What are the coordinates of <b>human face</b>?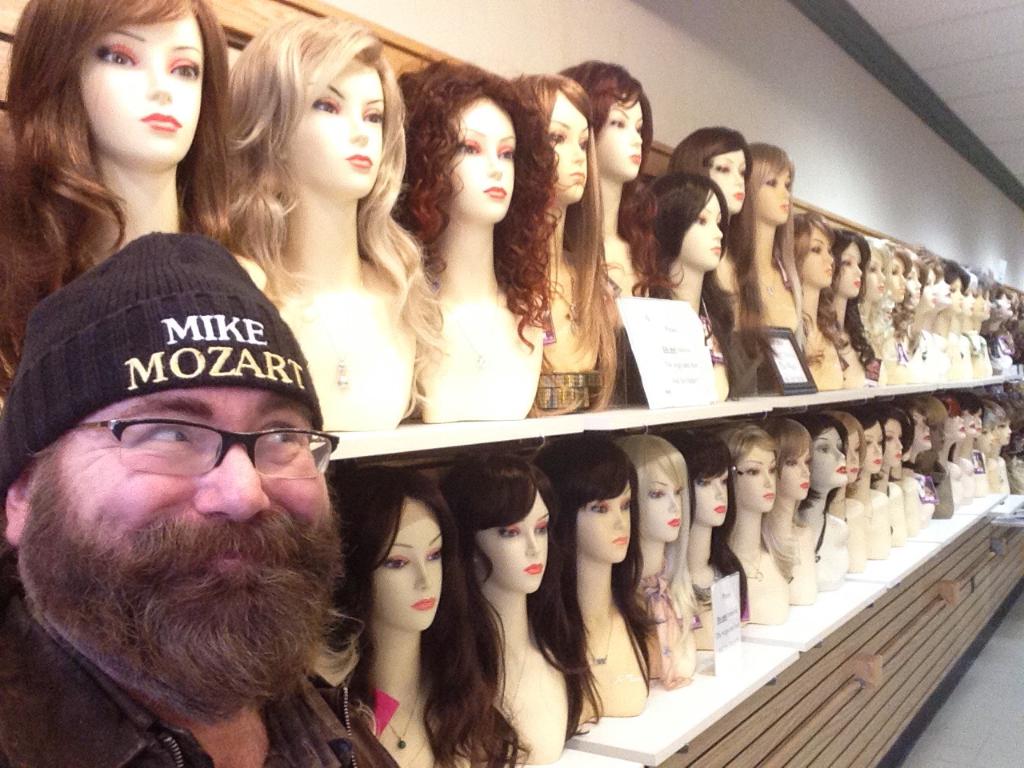
[579, 486, 631, 562].
